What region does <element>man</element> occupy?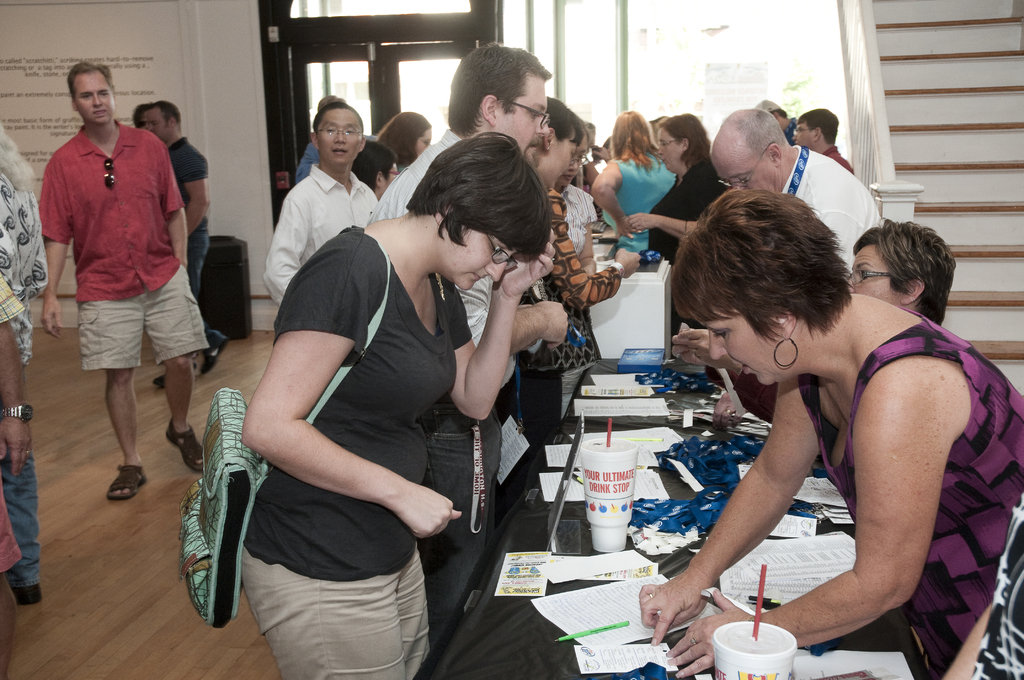
pyautogui.locateOnScreen(42, 63, 212, 501).
